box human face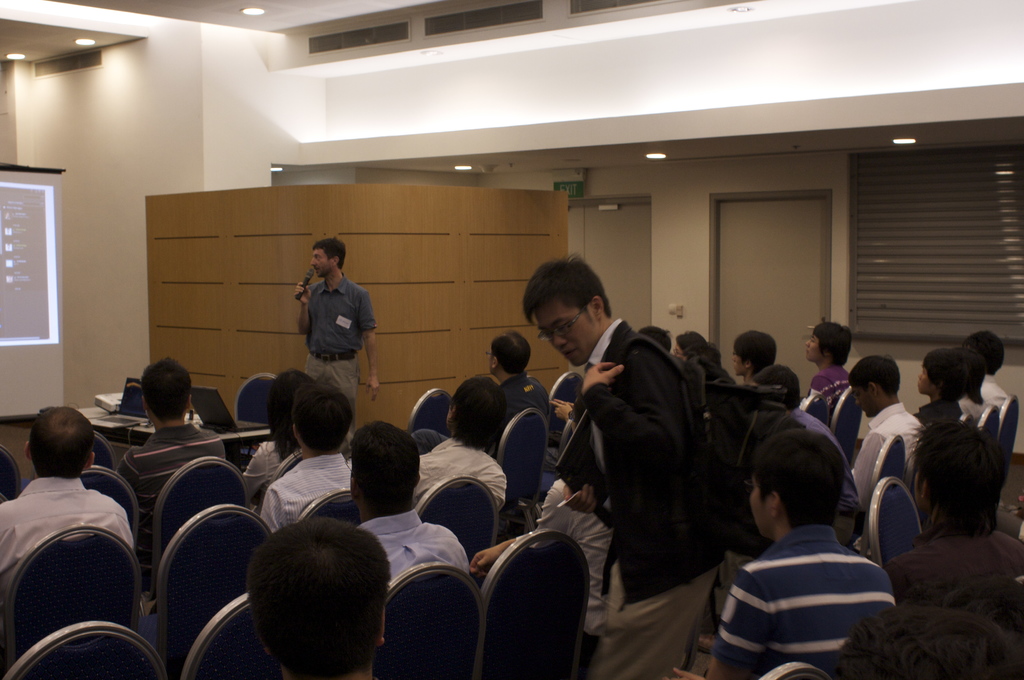
select_region(311, 249, 331, 273)
